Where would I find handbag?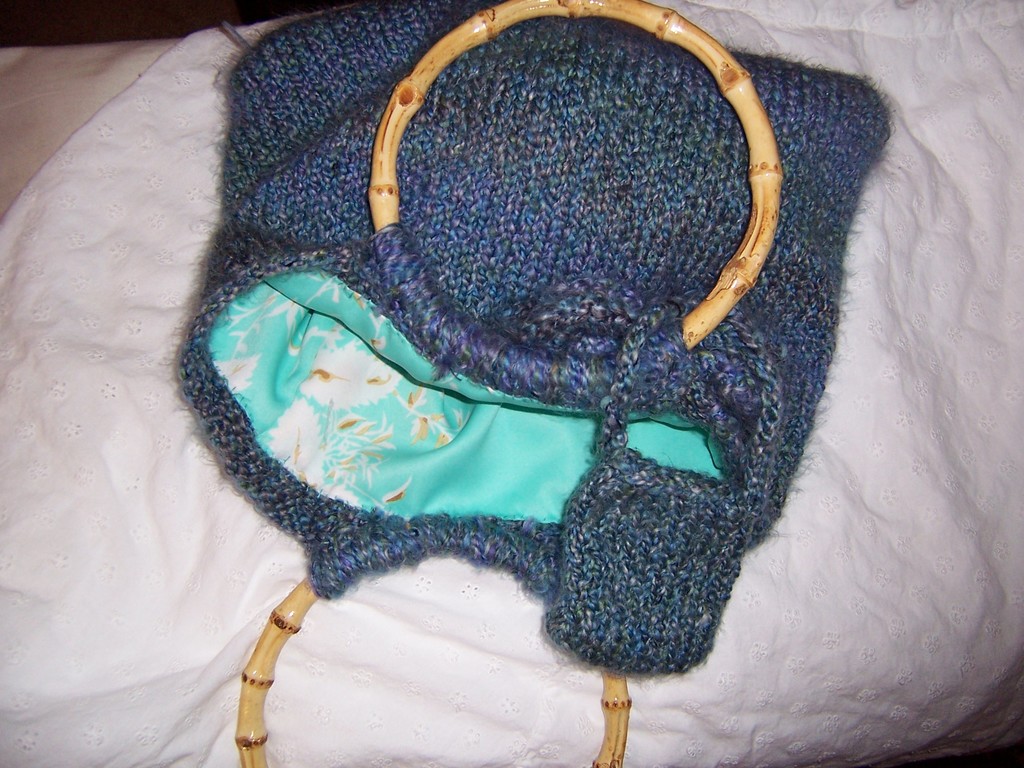
At [left=175, top=0, right=902, bottom=767].
